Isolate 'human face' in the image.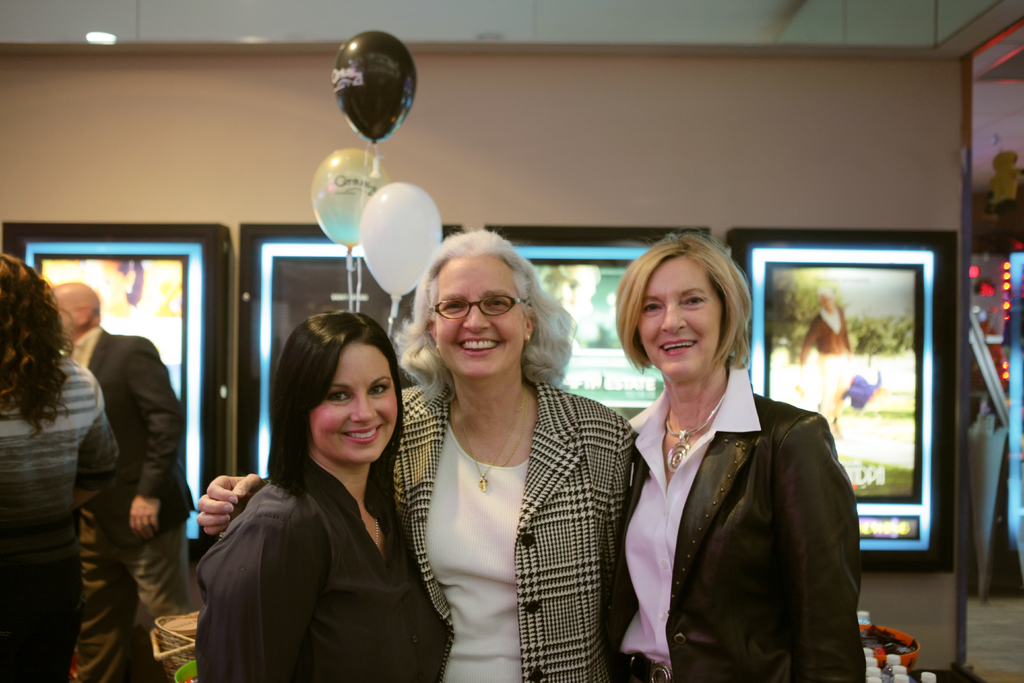
Isolated region: x1=314 y1=327 x2=407 y2=468.
